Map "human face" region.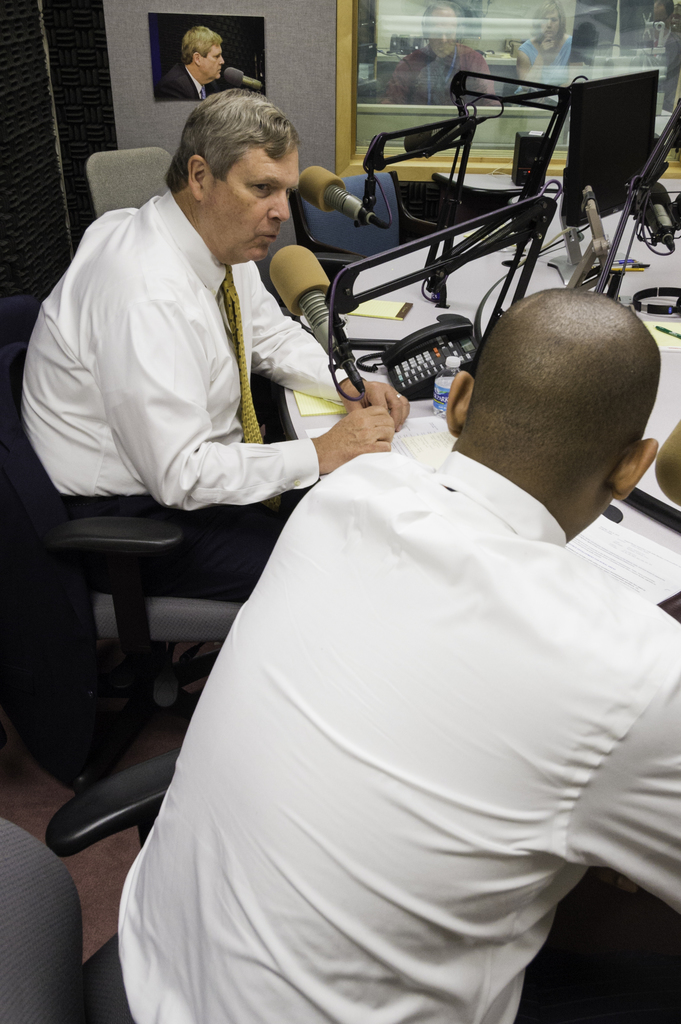
Mapped to [x1=421, y1=1, x2=452, y2=53].
